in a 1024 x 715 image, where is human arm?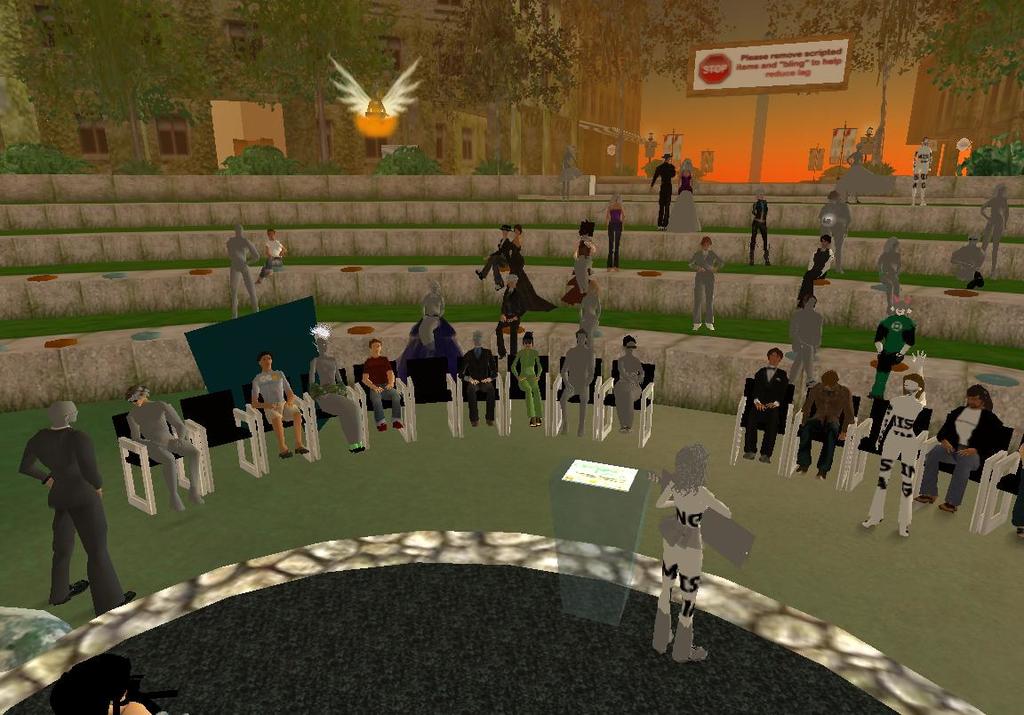
box=[553, 352, 572, 390].
